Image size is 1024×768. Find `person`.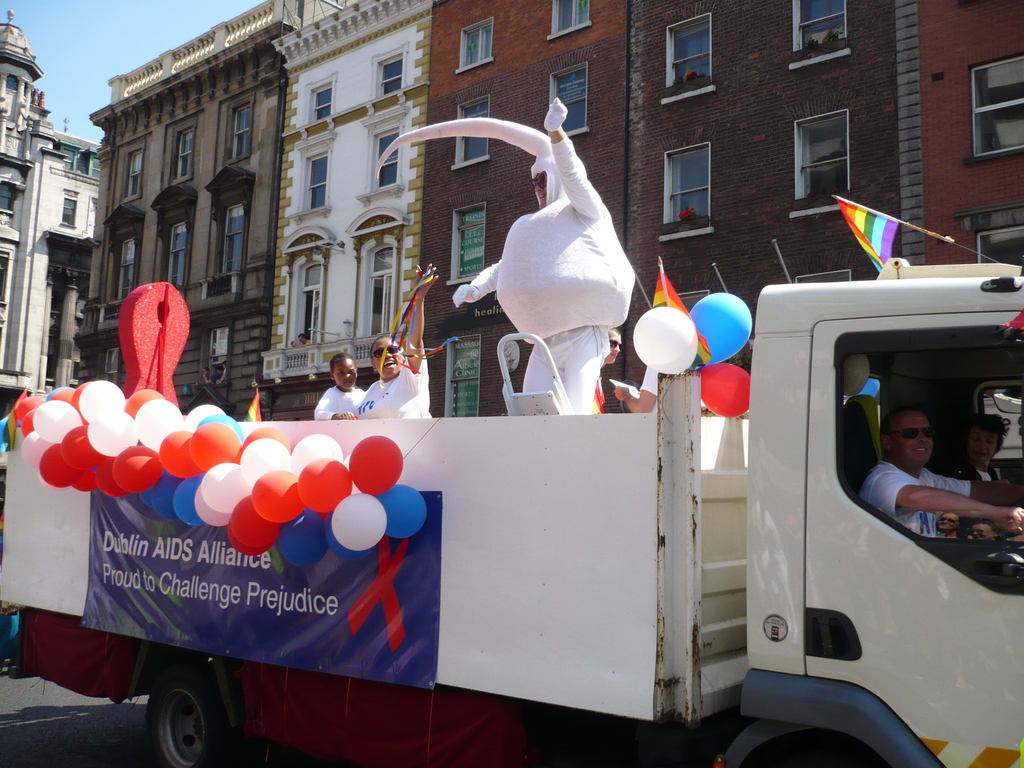
box(595, 328, 625, 410).
